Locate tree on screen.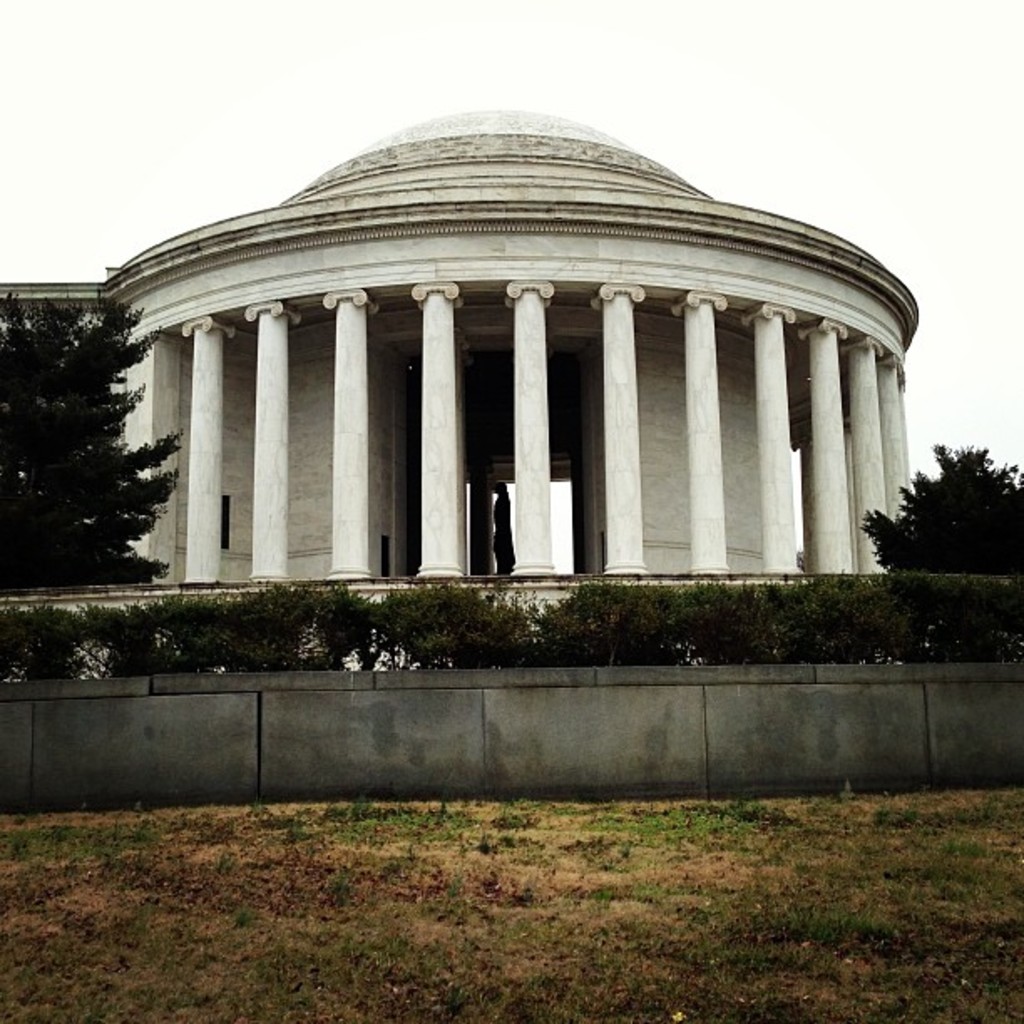
On screen at pyautogui.locateOnScreen(855, 440, 1022, 579).
